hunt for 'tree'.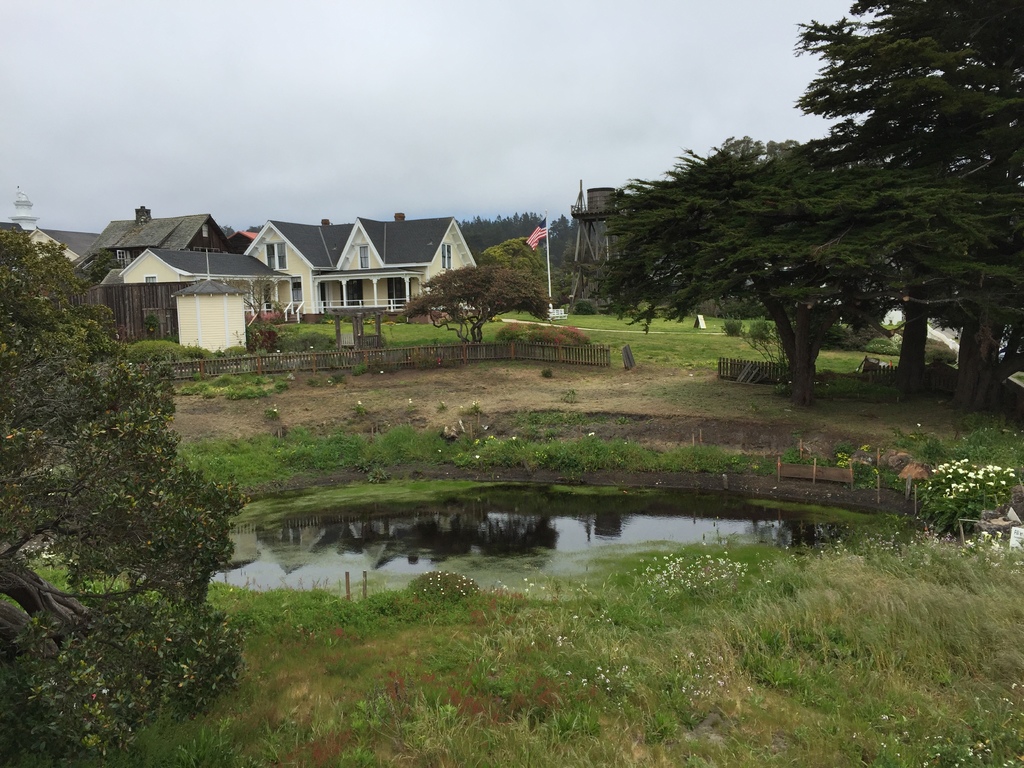
Hunted down at bbox=[396, 266, 557, 346].
